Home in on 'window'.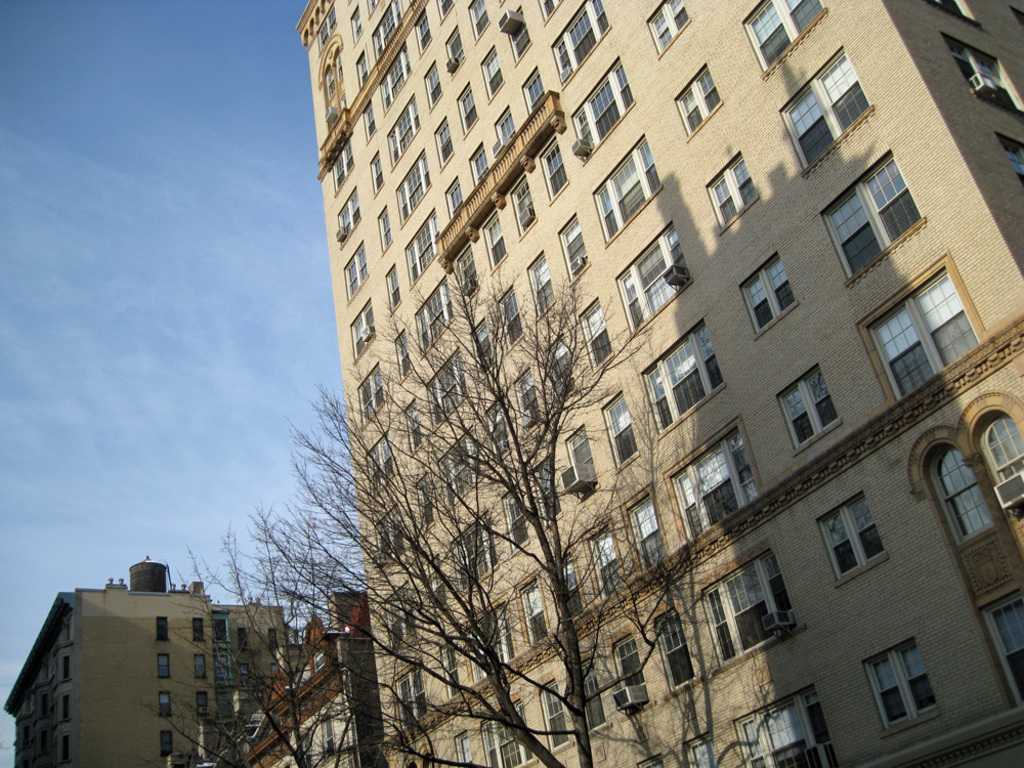
Homed in at 60 694 71 722.
